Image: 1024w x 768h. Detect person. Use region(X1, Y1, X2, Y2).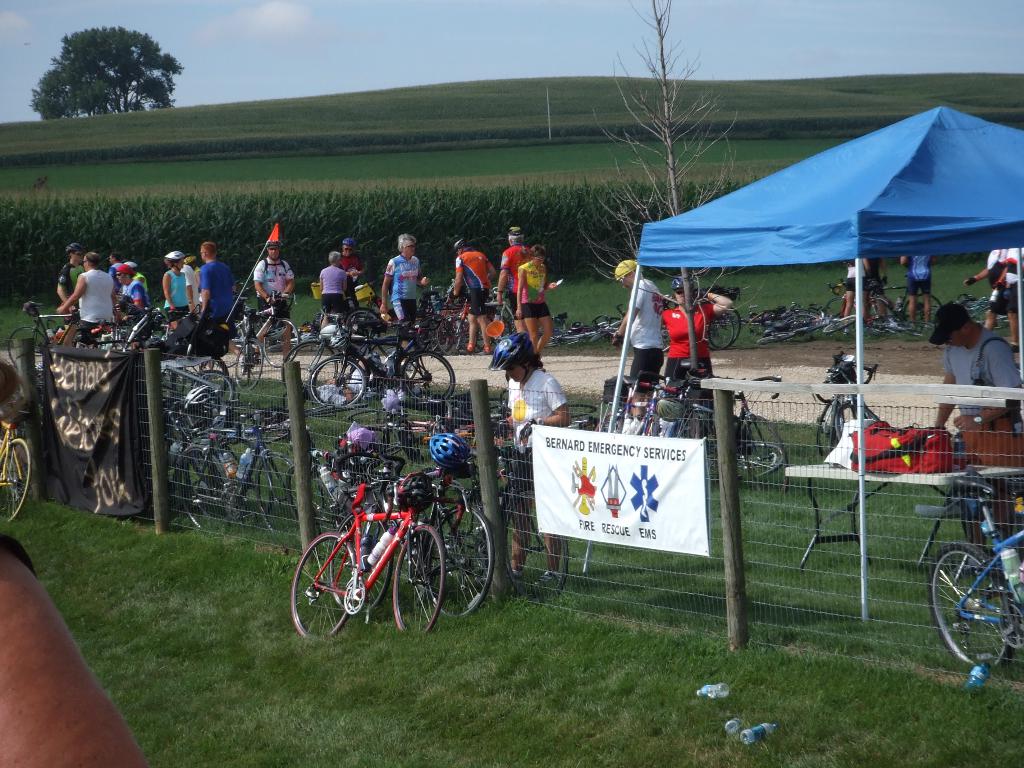
region(255, 241, 292, 364).
